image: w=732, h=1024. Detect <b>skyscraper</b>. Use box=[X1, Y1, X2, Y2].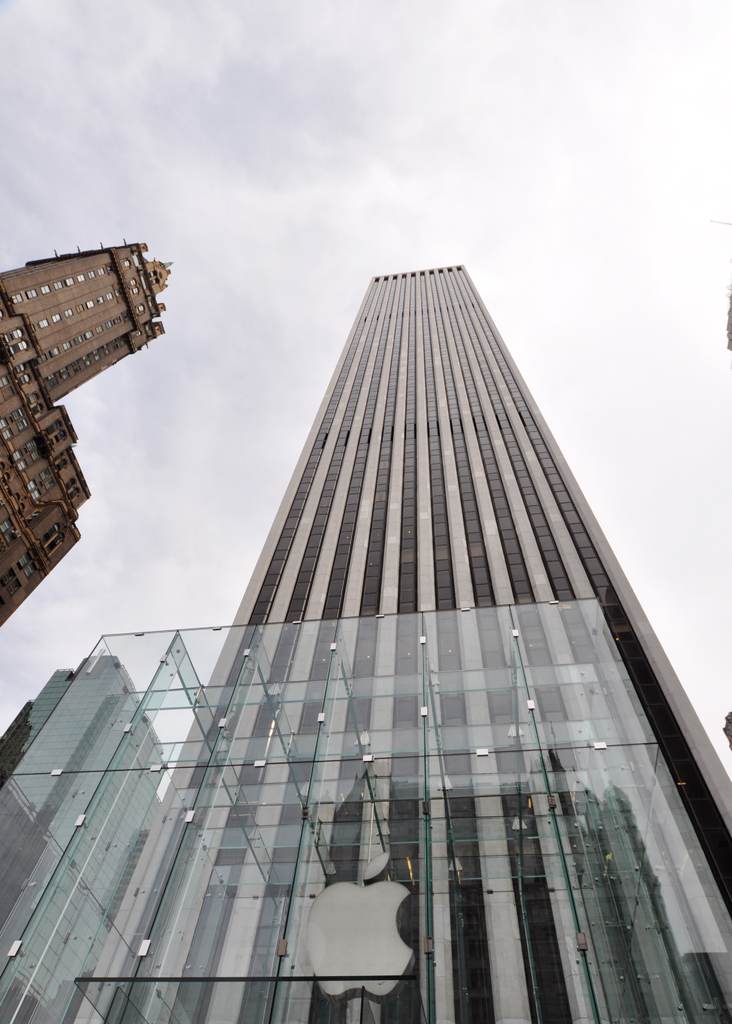
box=[0, 237, 169, 626].
